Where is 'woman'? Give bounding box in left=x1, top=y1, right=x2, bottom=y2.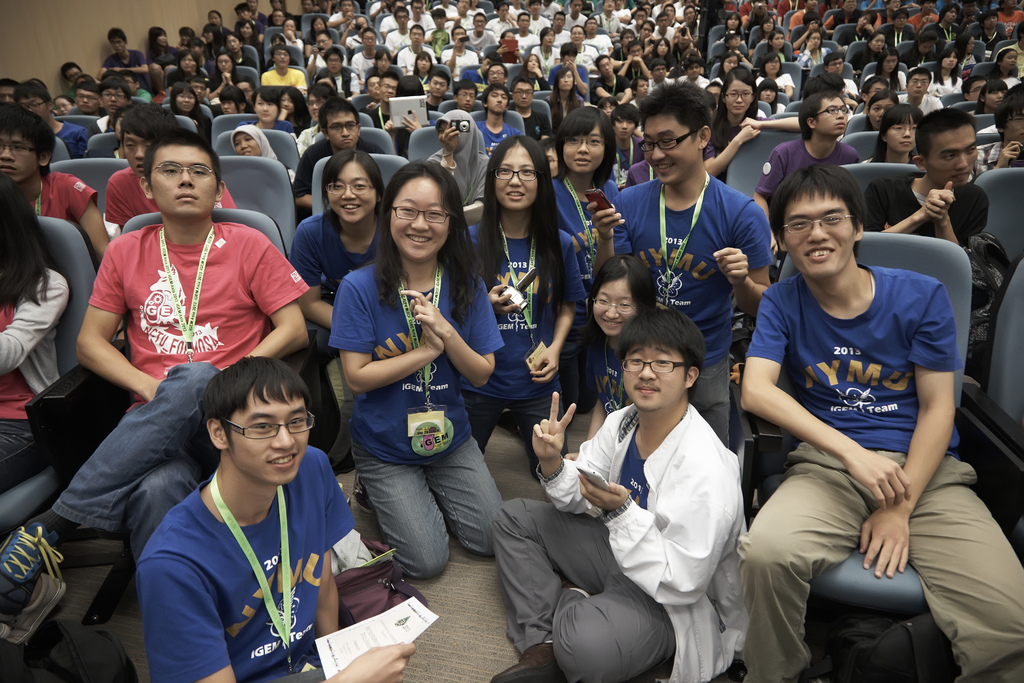
left=862, top=90, right=903, bottom=132.
